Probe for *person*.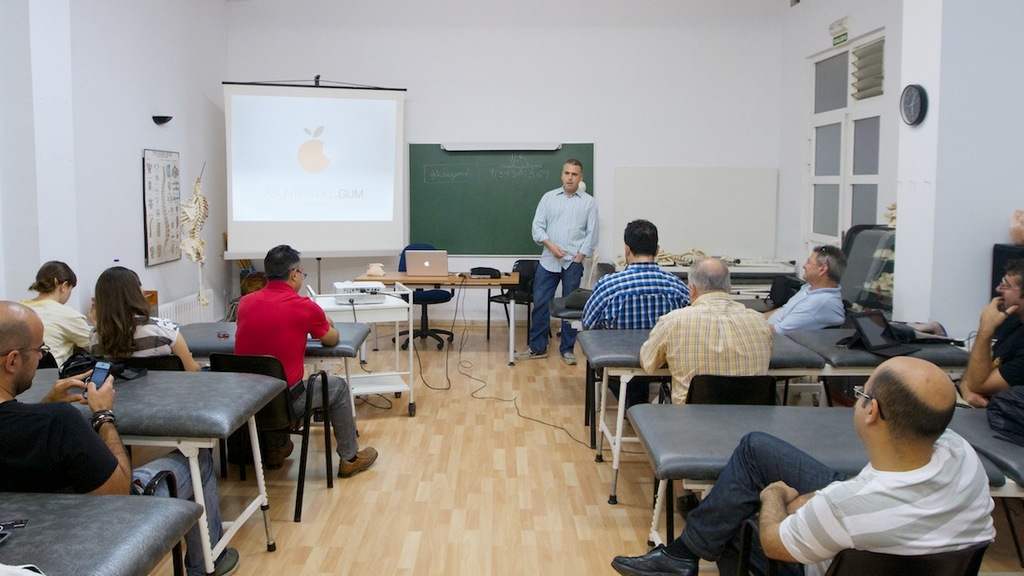
Probe result: Rect(955, 259, 1023, 410).
